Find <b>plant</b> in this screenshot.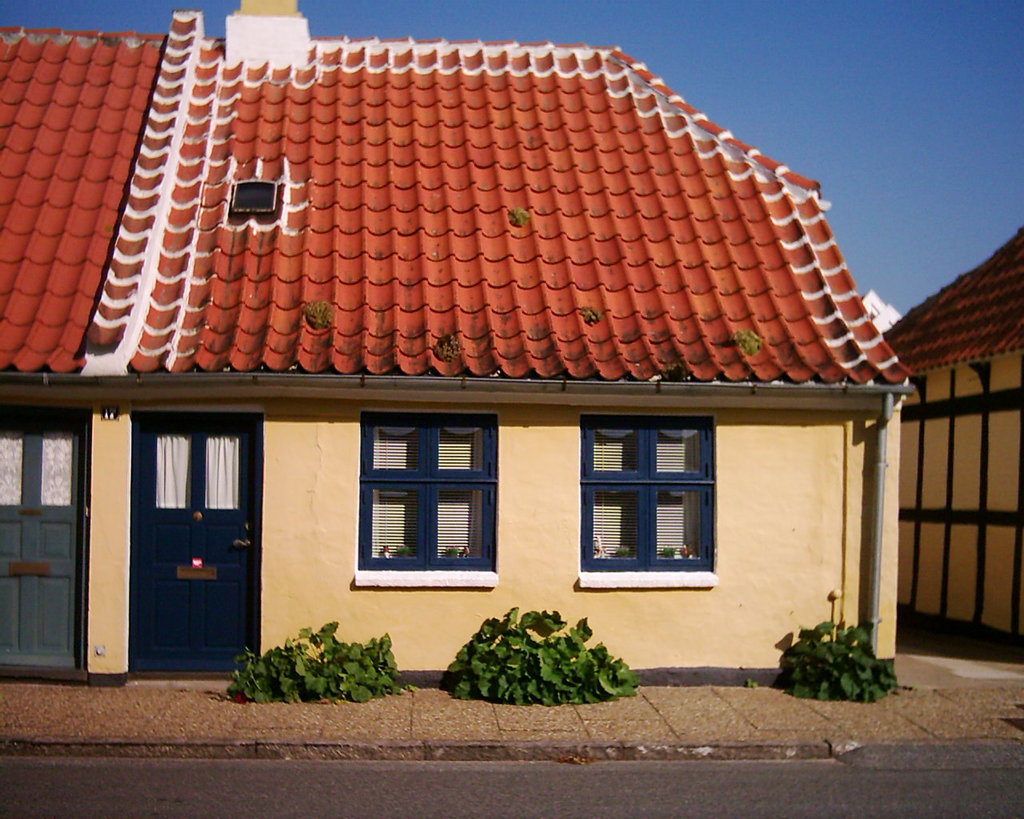
The bounding box for <b>plant</b> is locate(769, 615, 899, 706).
